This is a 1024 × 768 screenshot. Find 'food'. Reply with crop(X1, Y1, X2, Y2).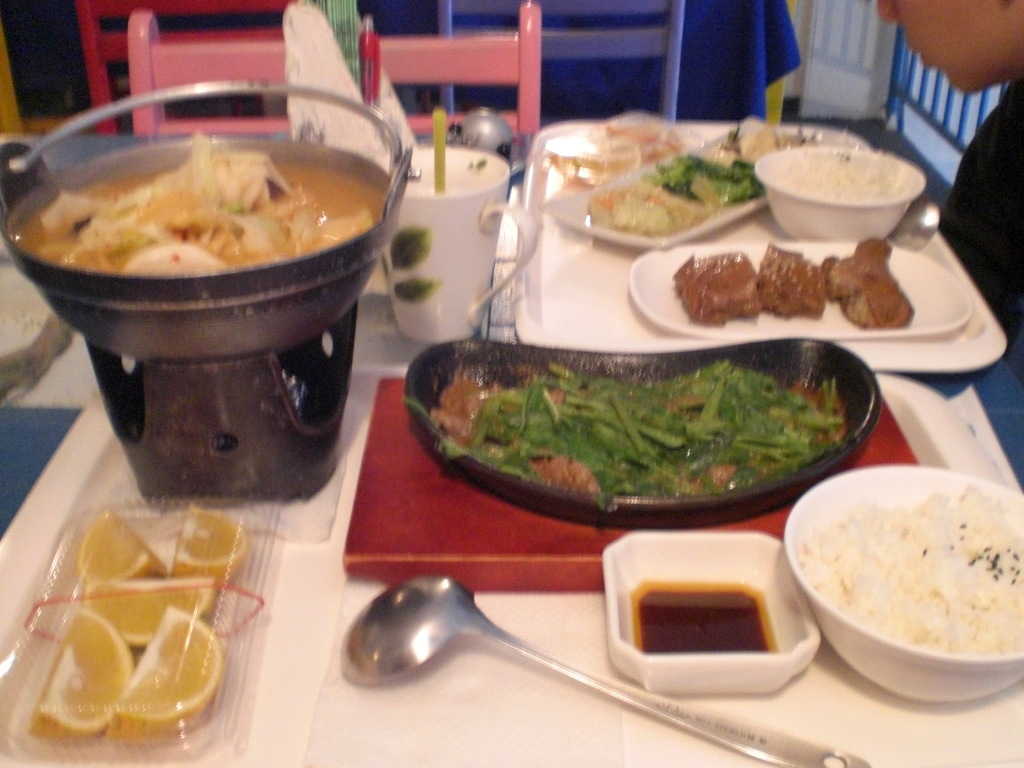
crop(12, 127, 392, 276).
